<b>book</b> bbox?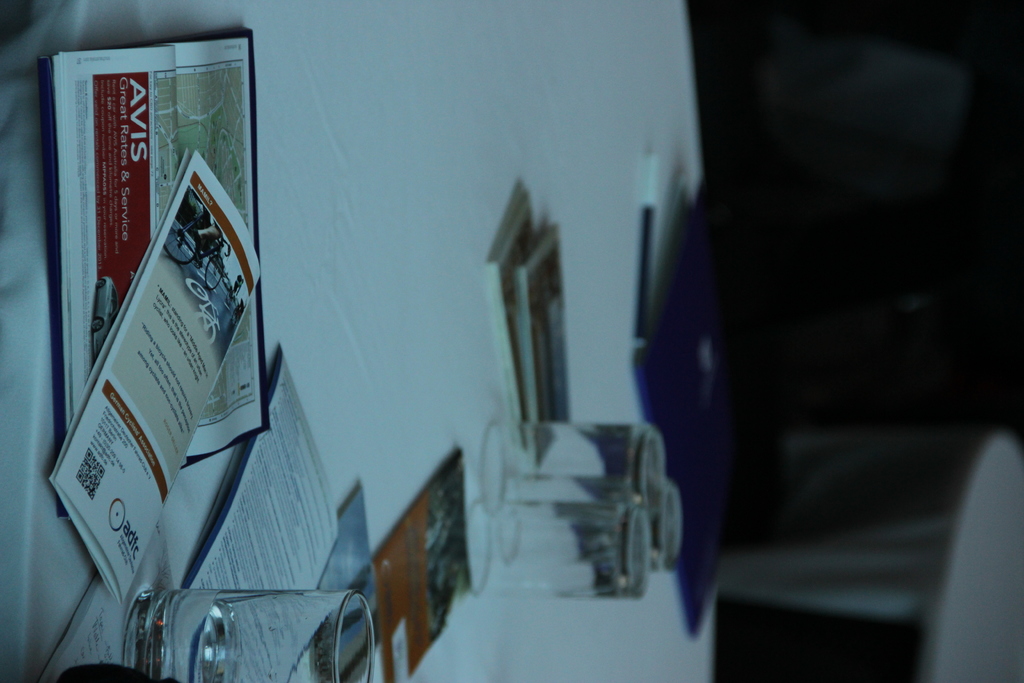
<region>309, 482, 383, 682</region>
